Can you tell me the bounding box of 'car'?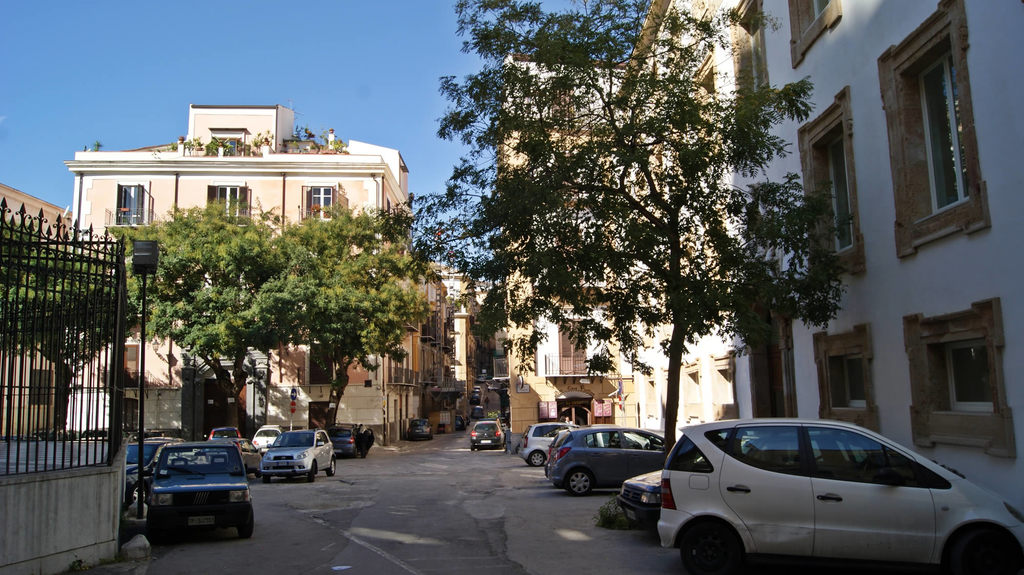
bbox=(613, 462, 660, 530).
